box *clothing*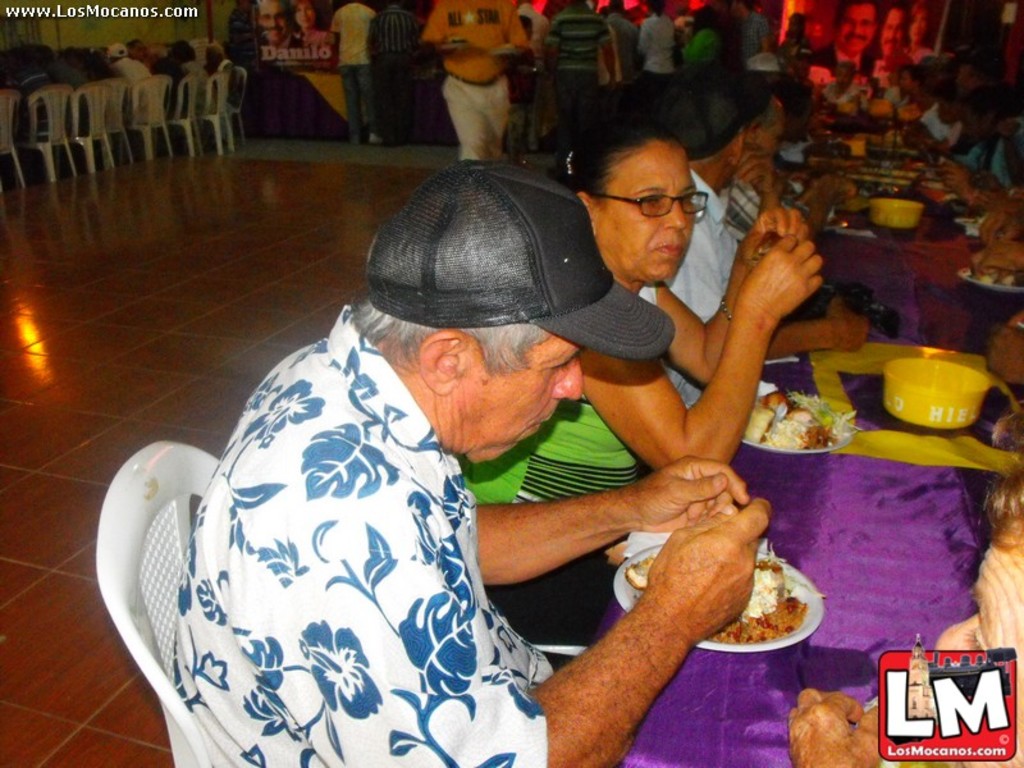
l=745, t=6, r=776, b=72
